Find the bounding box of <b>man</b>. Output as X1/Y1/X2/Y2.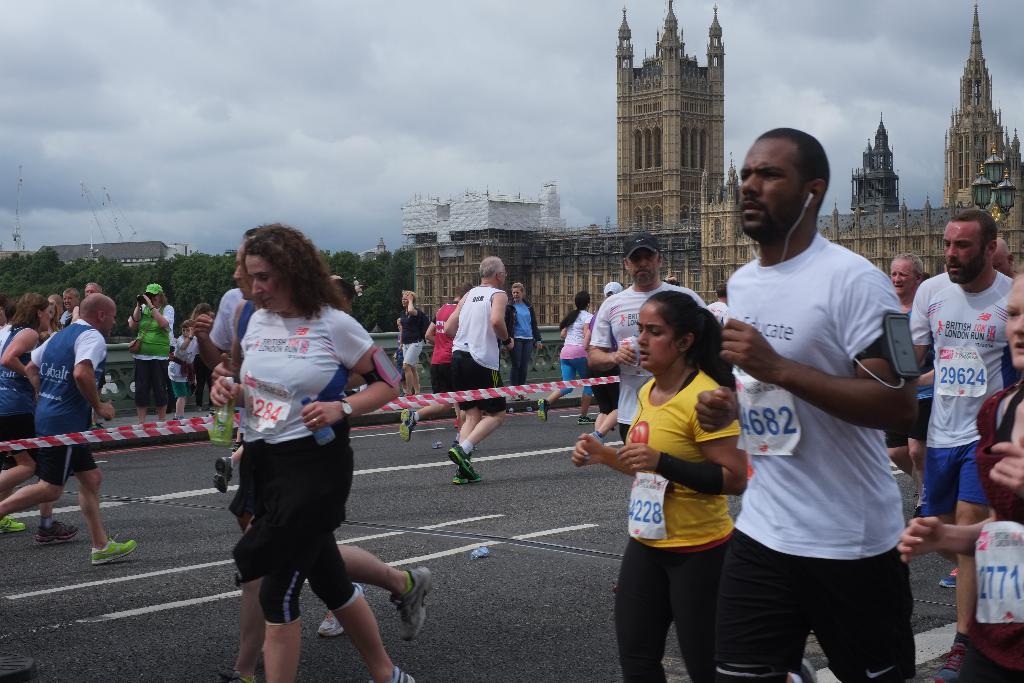
584/279/627/439.
